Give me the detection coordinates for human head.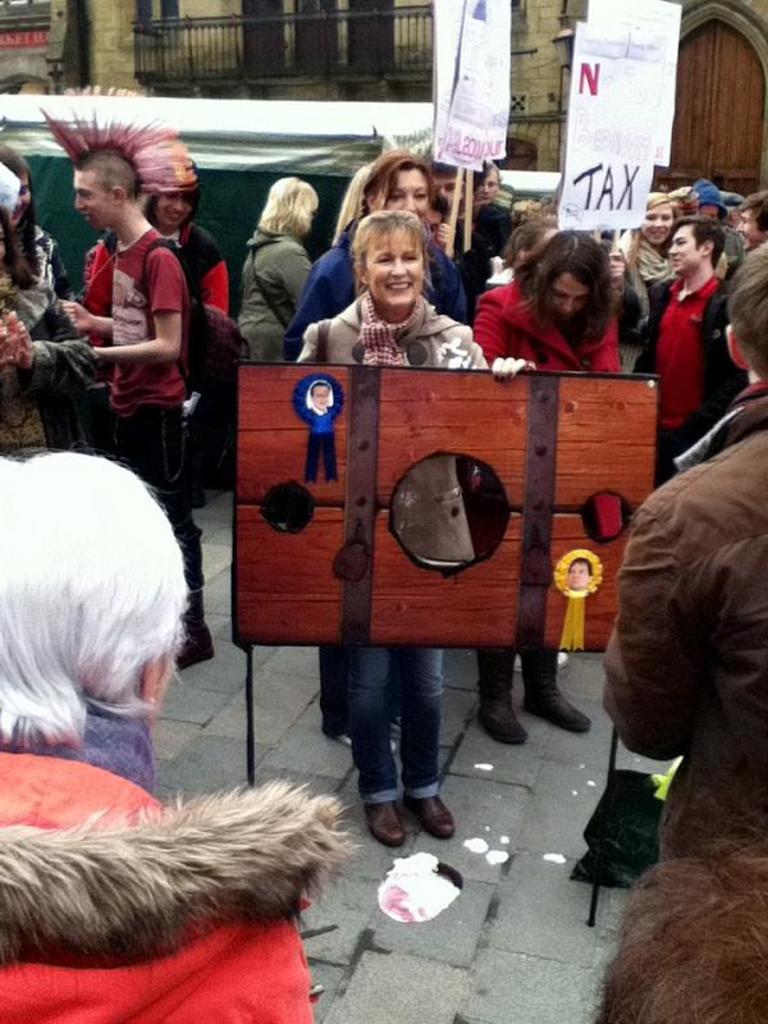
l=264, t=173, r=326, b=243.
